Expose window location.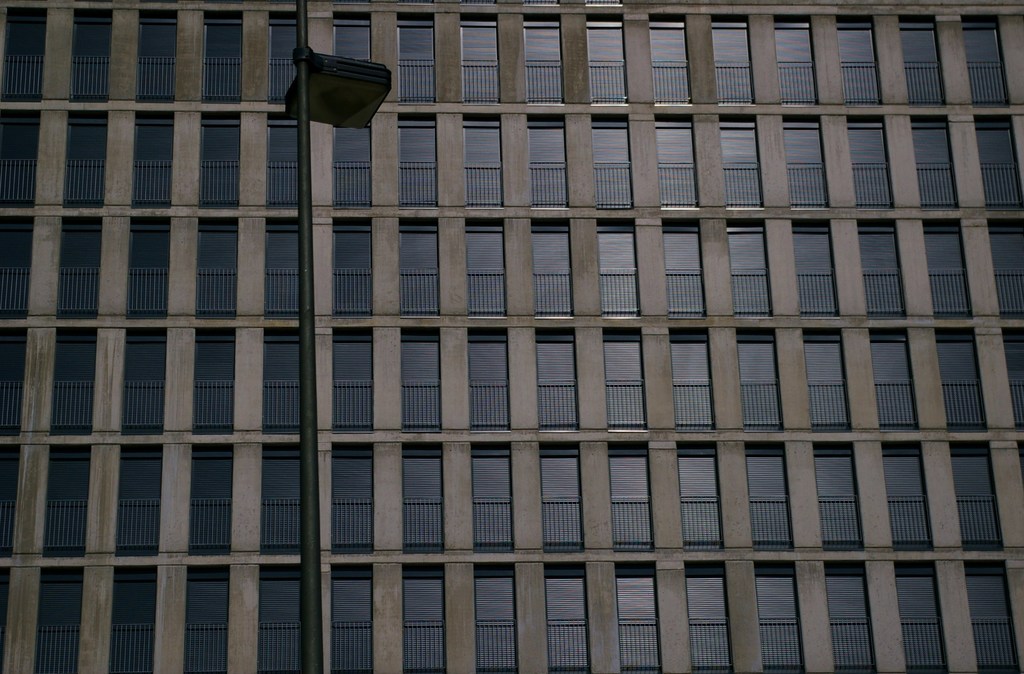
Exposed at select_region(745, 443, 792, 548).
